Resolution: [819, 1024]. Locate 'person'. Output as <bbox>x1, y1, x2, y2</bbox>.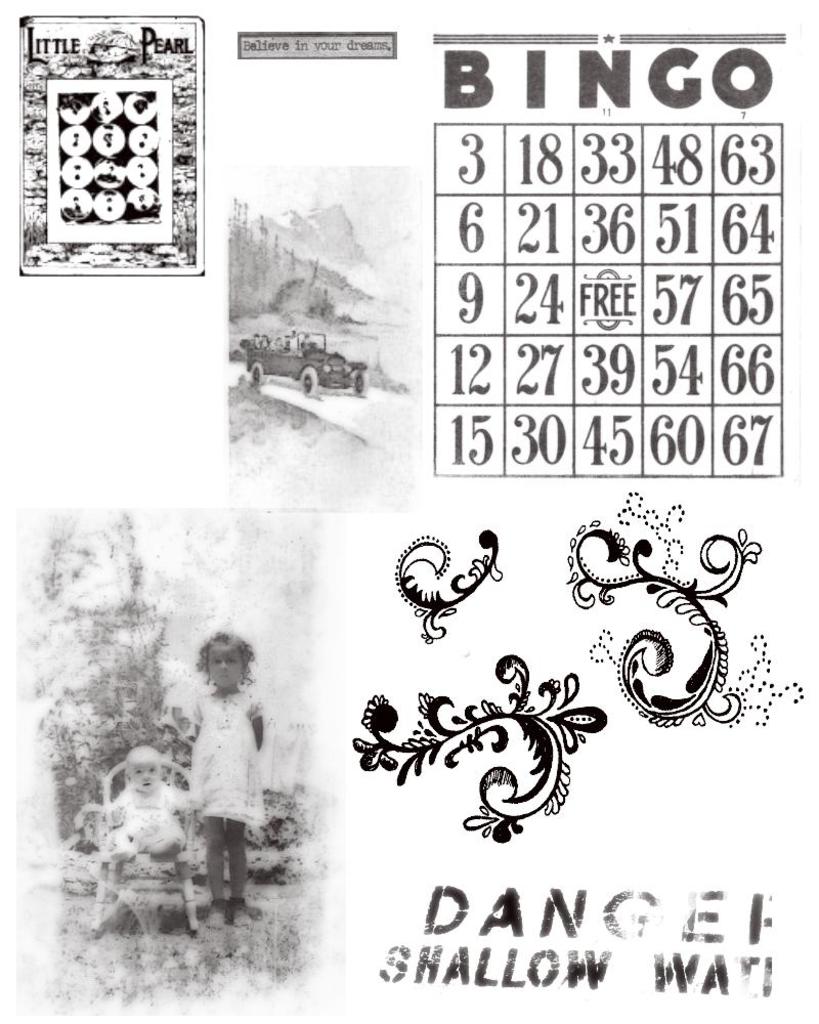
<bbox>167, 616, 270, 932</bbox>.
